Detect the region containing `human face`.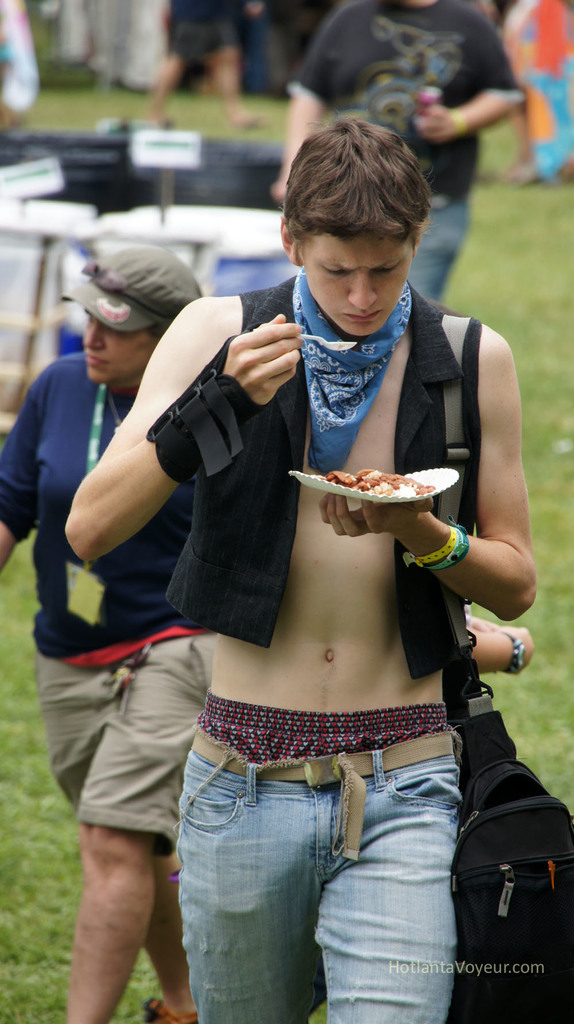
(x1=82, y1=312, x2=147, y2=383).
